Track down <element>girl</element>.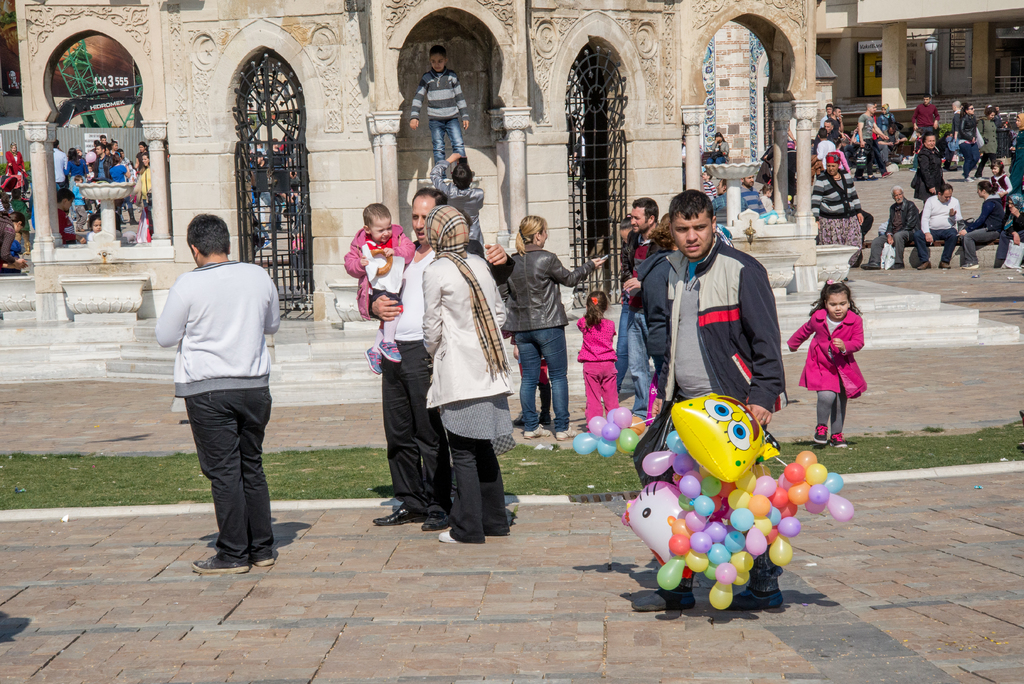
Tracked to [788,275,867,448].
